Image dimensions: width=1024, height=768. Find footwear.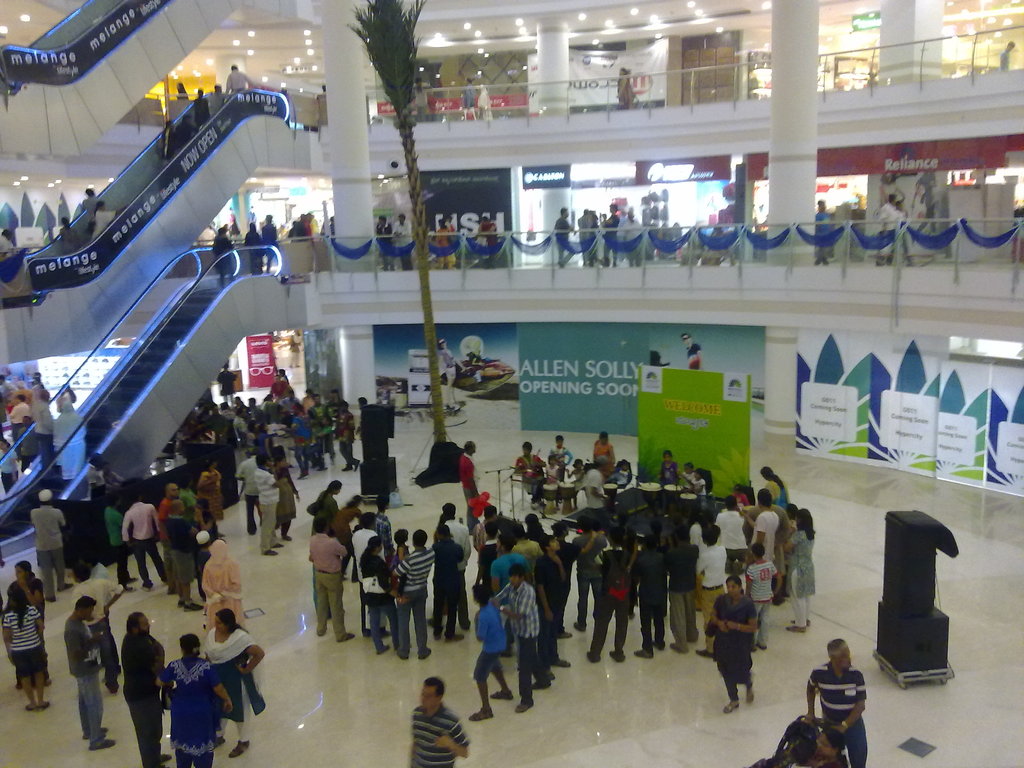
detection(340, 635, 358, 641).
